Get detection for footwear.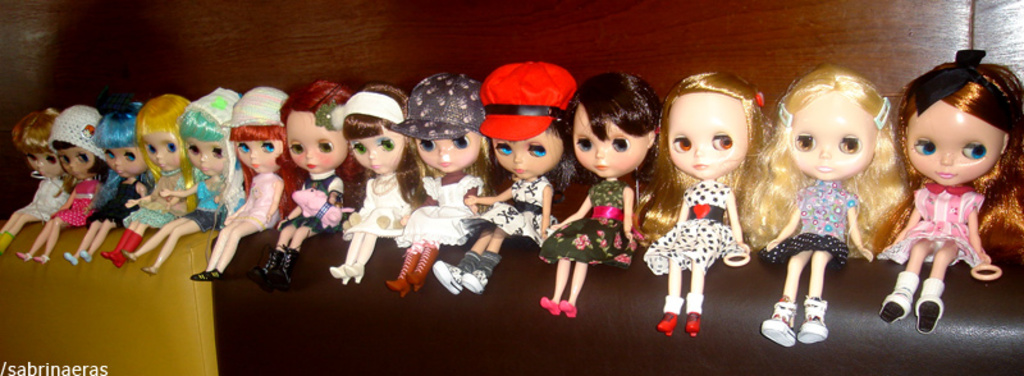
Detection: [x1=559, y1=299, x2=577, y2=322].
